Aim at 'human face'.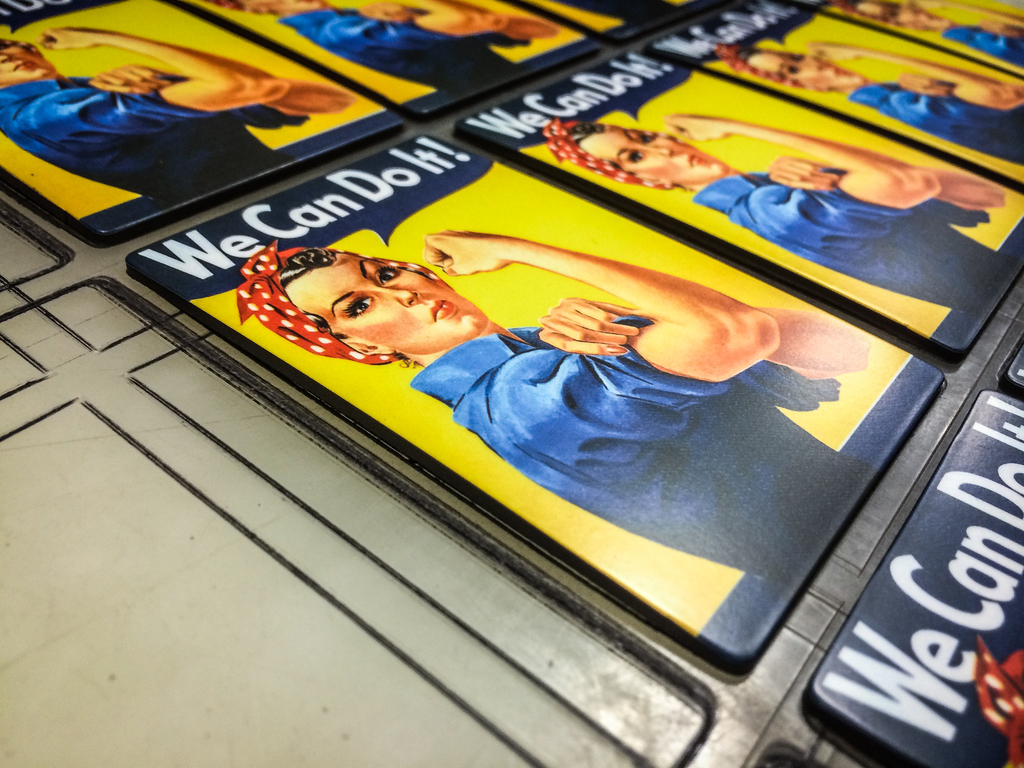
Aimed at bbox(585, 130, 729, 186).
